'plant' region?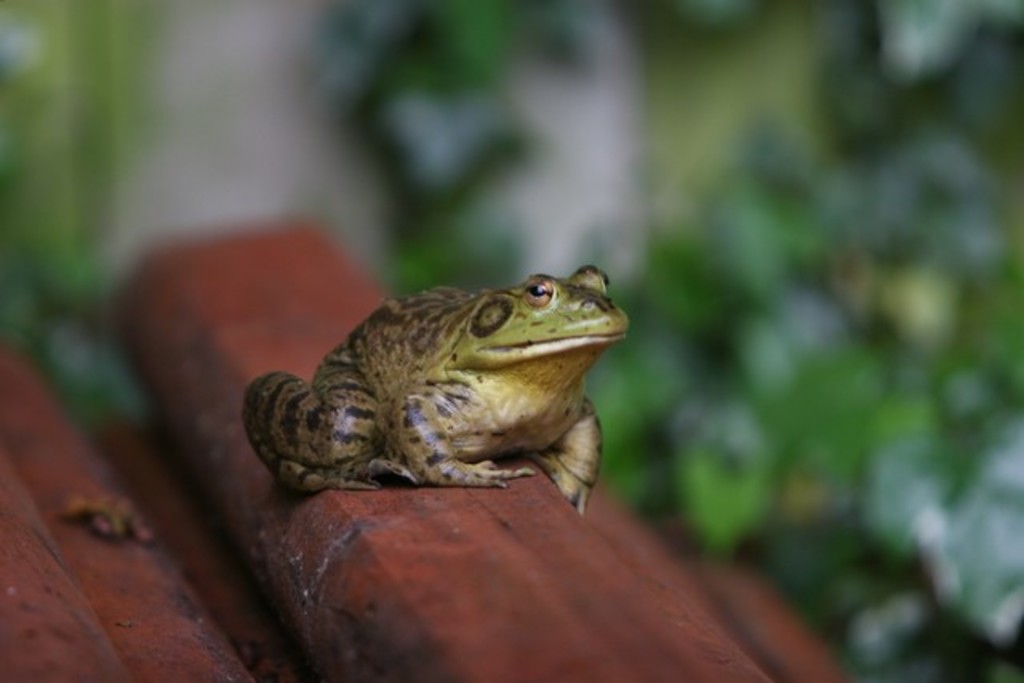
<region>0, 0, 1022, 681</region>
